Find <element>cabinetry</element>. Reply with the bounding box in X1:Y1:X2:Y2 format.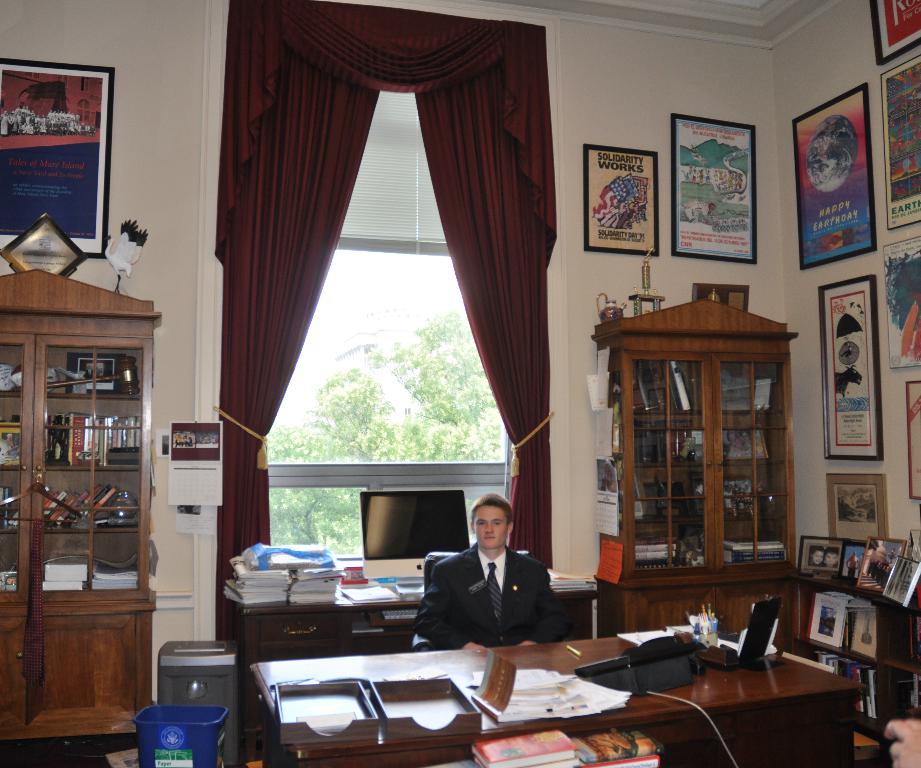
782:559:920:736.
